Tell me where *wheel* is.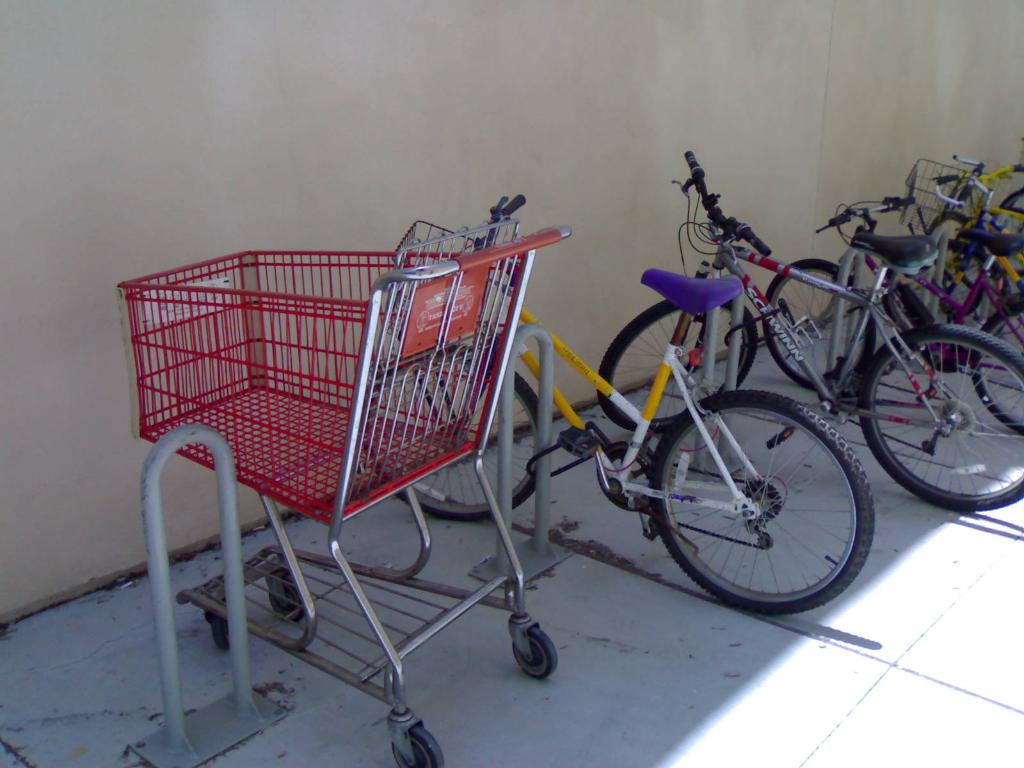
*wheel* is at (891, 229, 988, 333).
